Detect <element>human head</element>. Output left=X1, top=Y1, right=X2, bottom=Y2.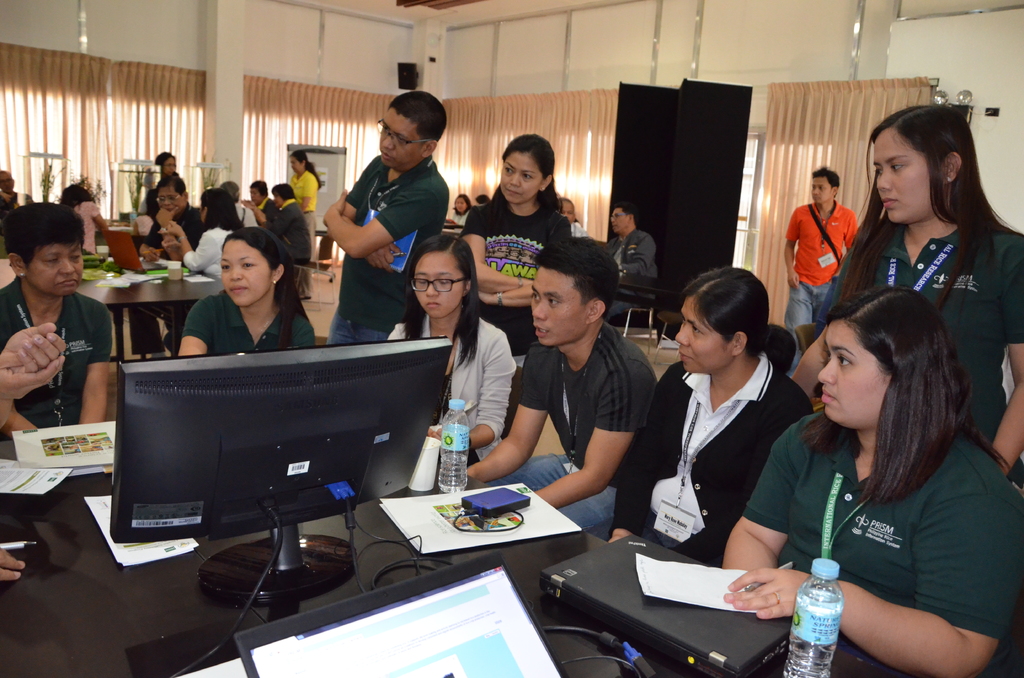
left=531, top=236, right=622, bottom=347.
